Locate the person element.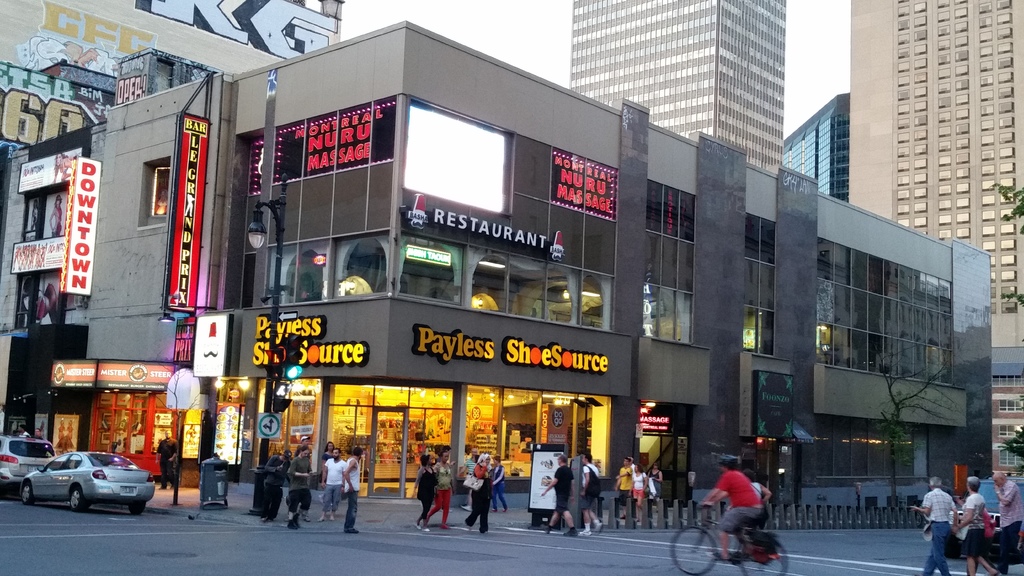
Element bbox: box(288, 449, 308, 527).
